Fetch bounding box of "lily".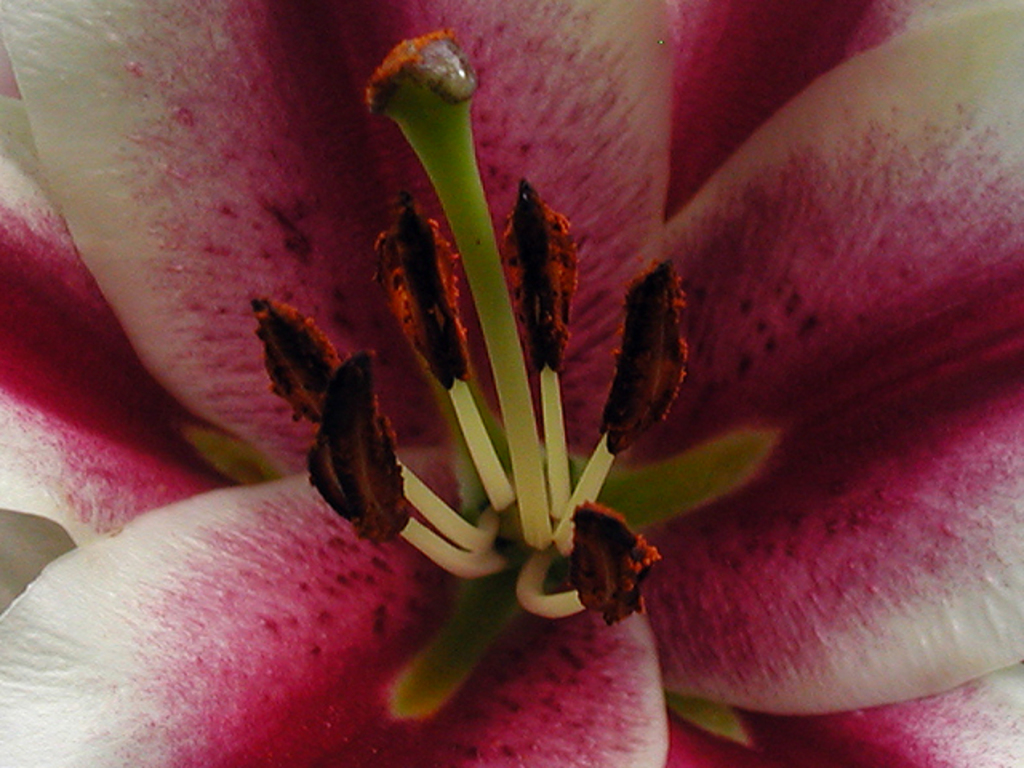
Bbox: select_region(2, 0, 1022, 765).
